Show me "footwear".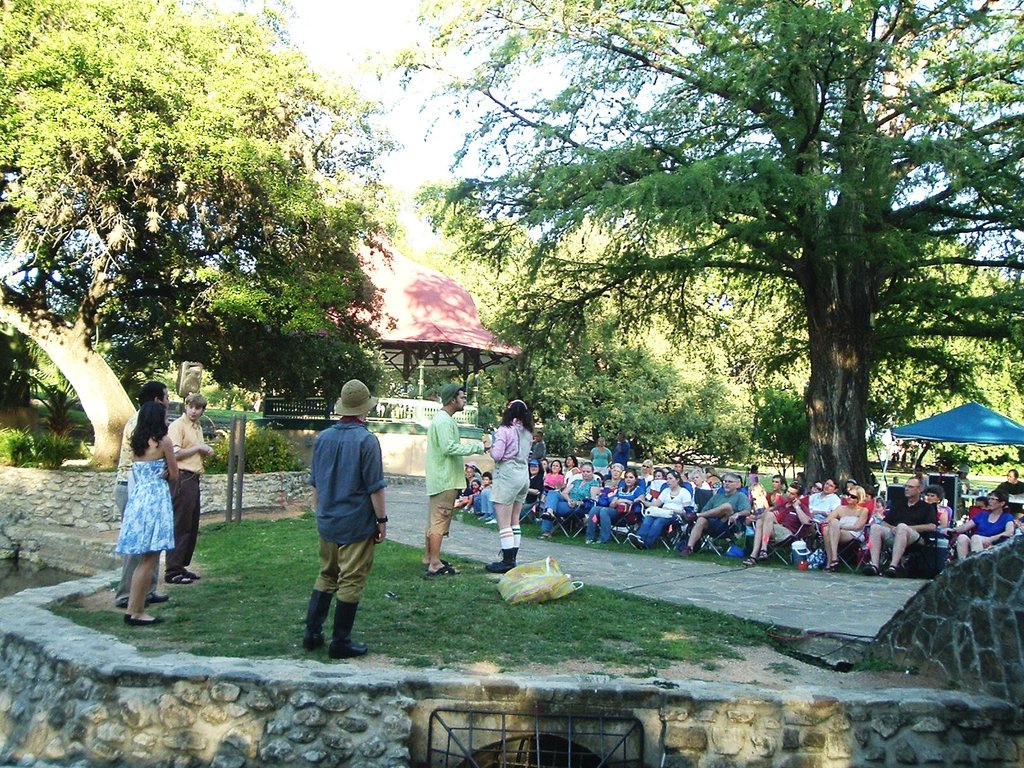
"footwear" is here: (x1=684, y1=509, x2=700, y2=520).
